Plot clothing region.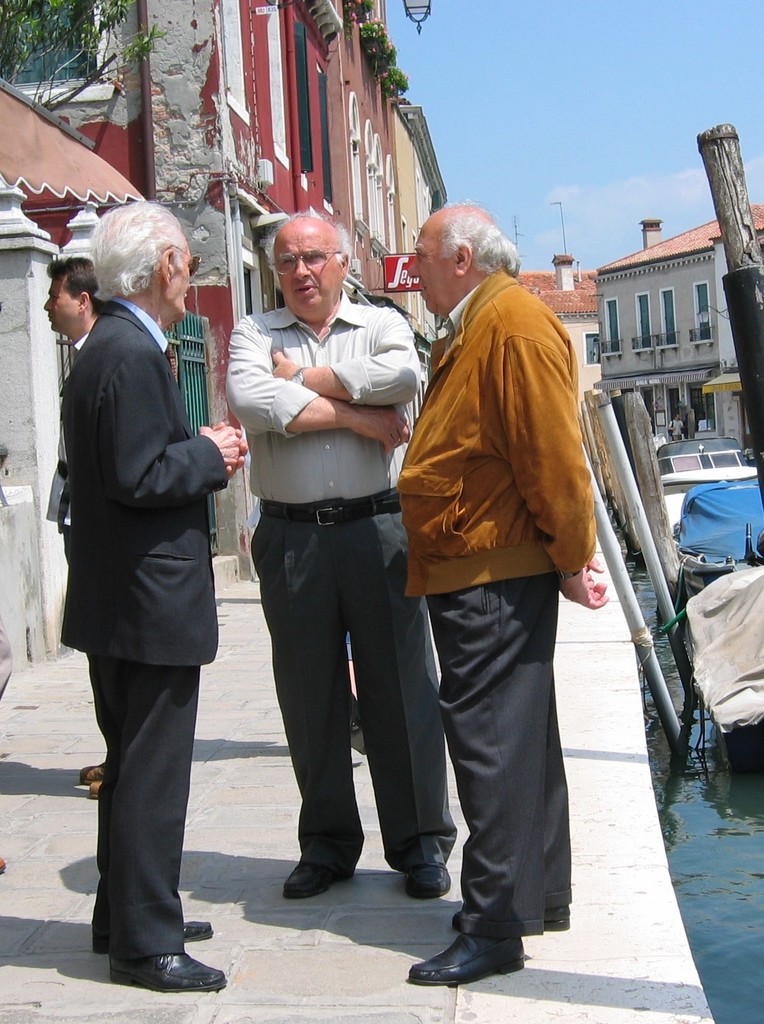
Plotted at l=58, t=330, r=88, b=556.
